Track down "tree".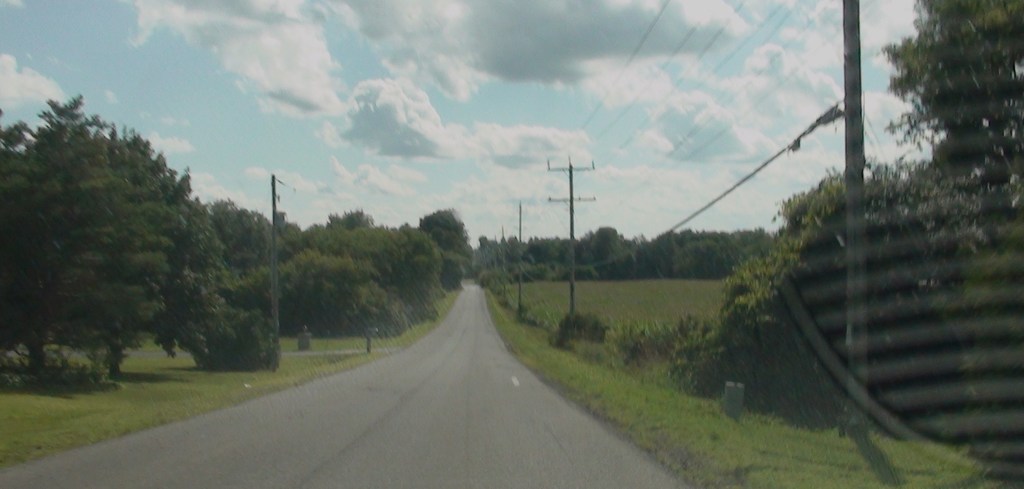
Tracked to <region>755, 156, 972, 414</region>.
